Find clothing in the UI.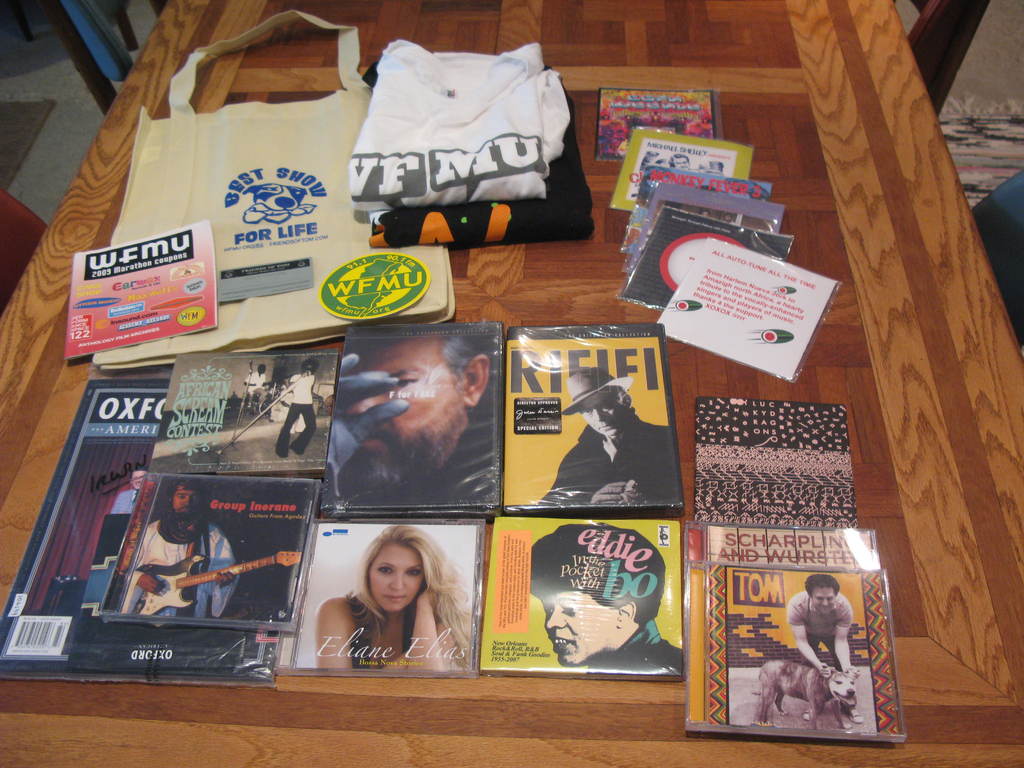
UI element at l=345, t=35, r=570, b=213.
